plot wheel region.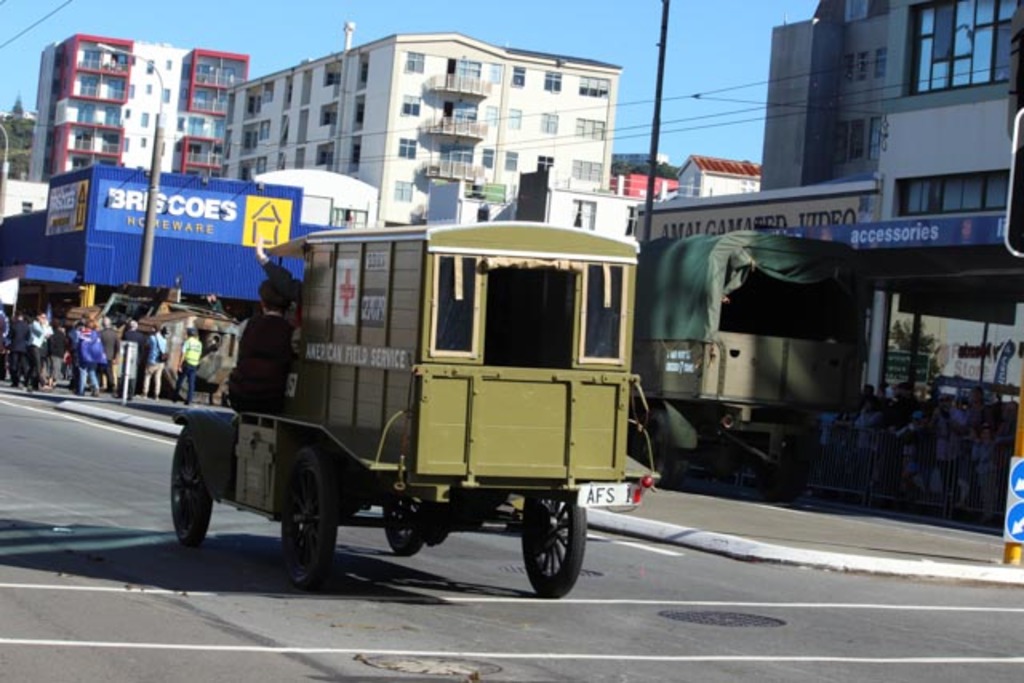
Plotted at {"x1": 518, "y1": 497, "x2": 586, "y2": 598}.
